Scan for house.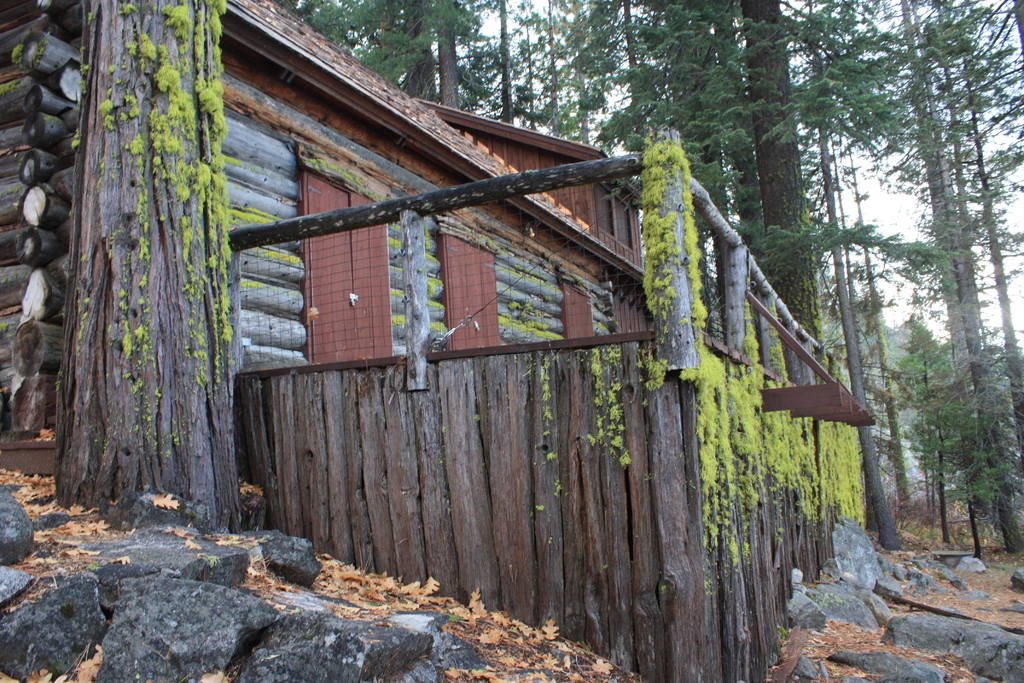
Scan result: (left=0, top=0, right=652, bottom=492).
